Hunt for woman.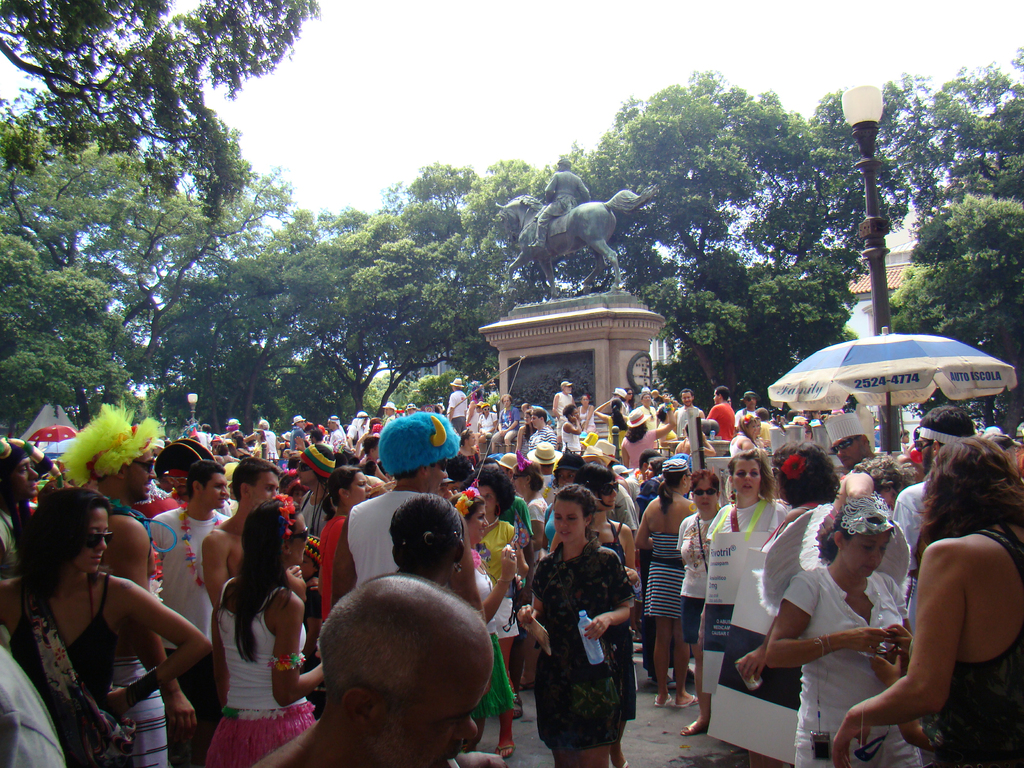
Hunted down at (left=202, top=495, right=324, bottom=767).
